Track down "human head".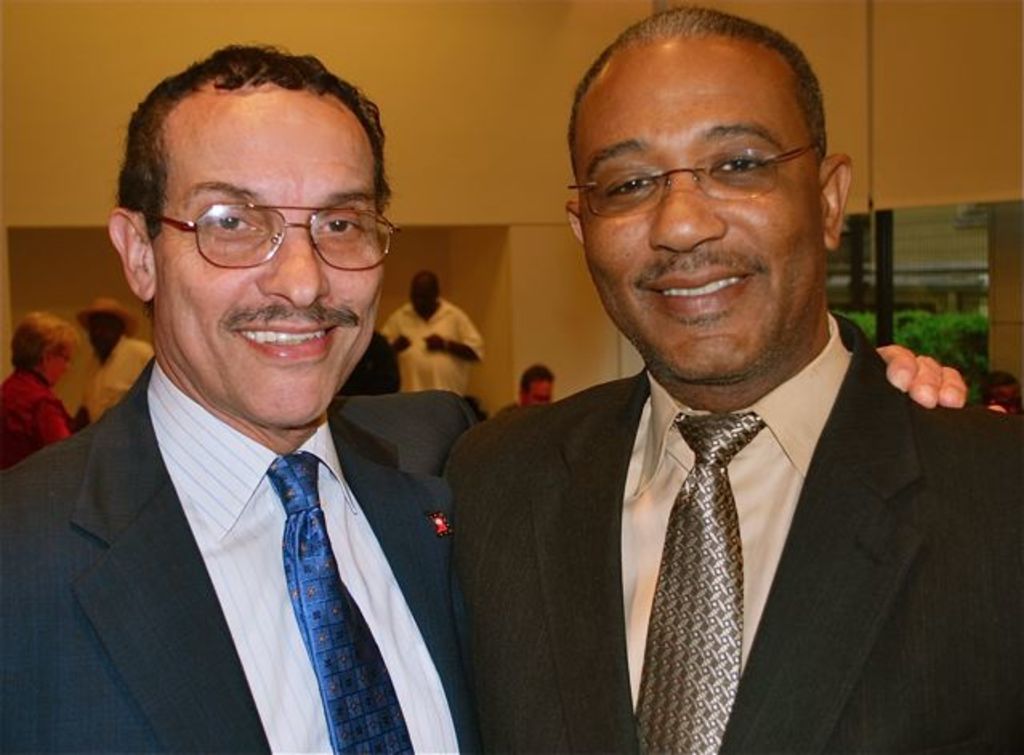
Tracked to (x1=979, y1=370, x2=1022, y2=409).
